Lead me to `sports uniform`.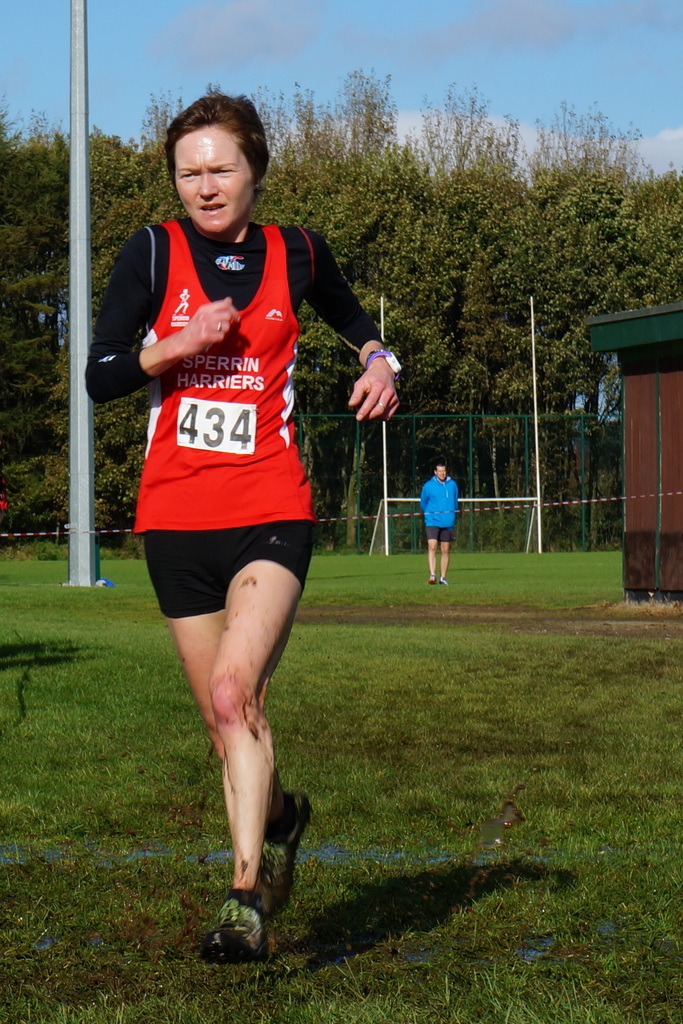
Lead to left=105, top=150, right=382, bottom=738.
